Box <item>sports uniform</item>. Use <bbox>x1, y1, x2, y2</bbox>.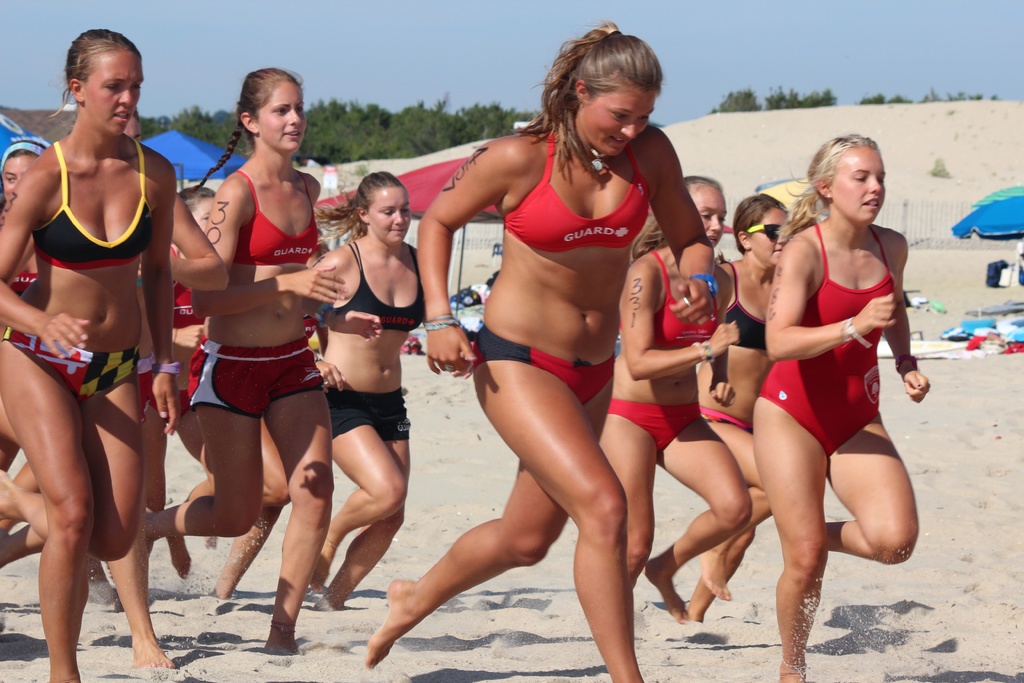
<bbox>699, 261, 780, 448</bbox>.
